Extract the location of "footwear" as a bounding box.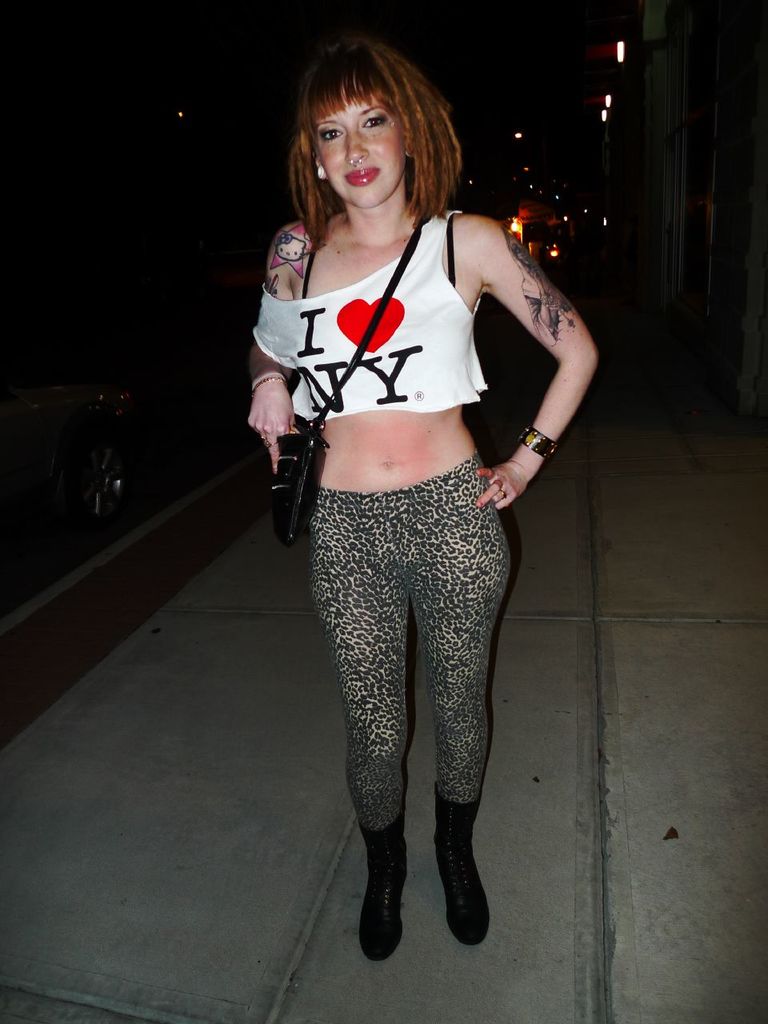
[left=430, top=793, right=497, bottom=942].
